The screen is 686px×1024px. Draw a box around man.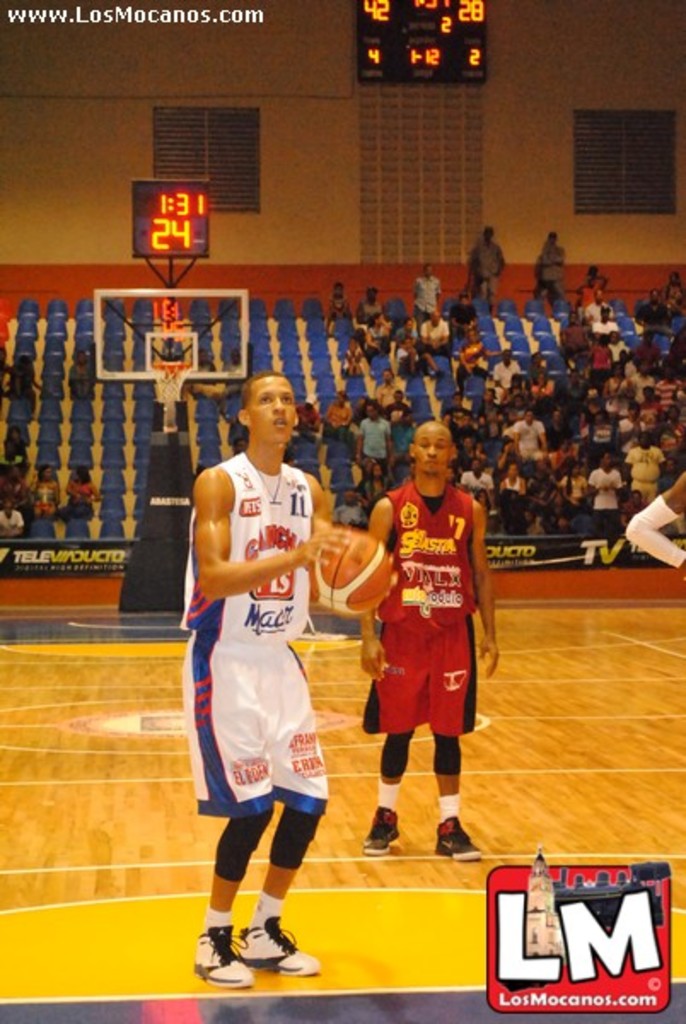
657/362/684/415.
